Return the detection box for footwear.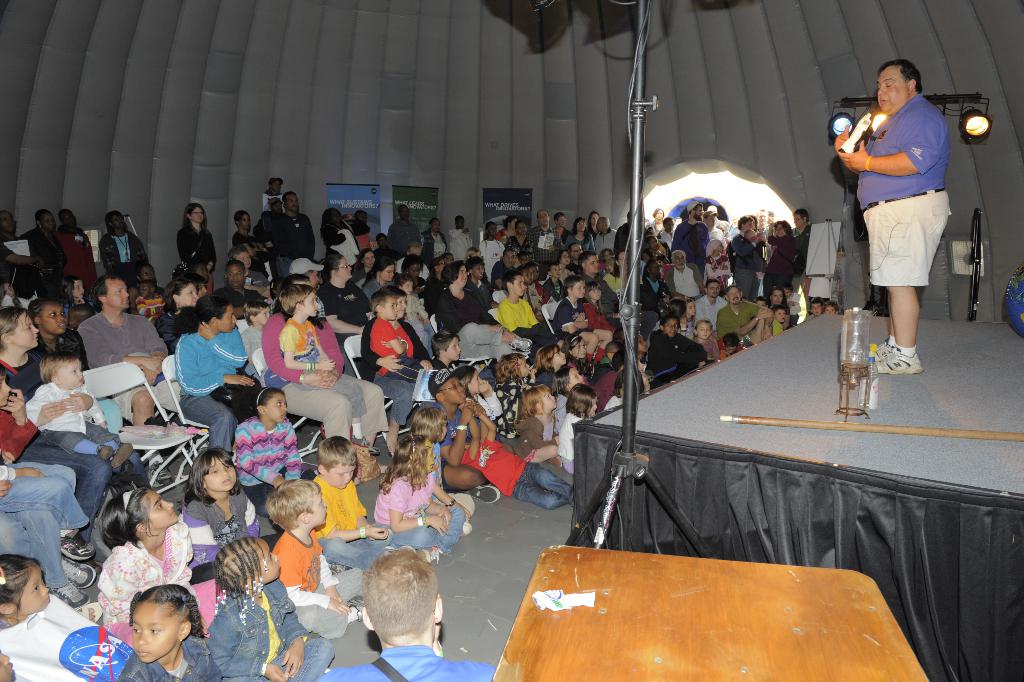
rect(64, 530, 98, 560).
